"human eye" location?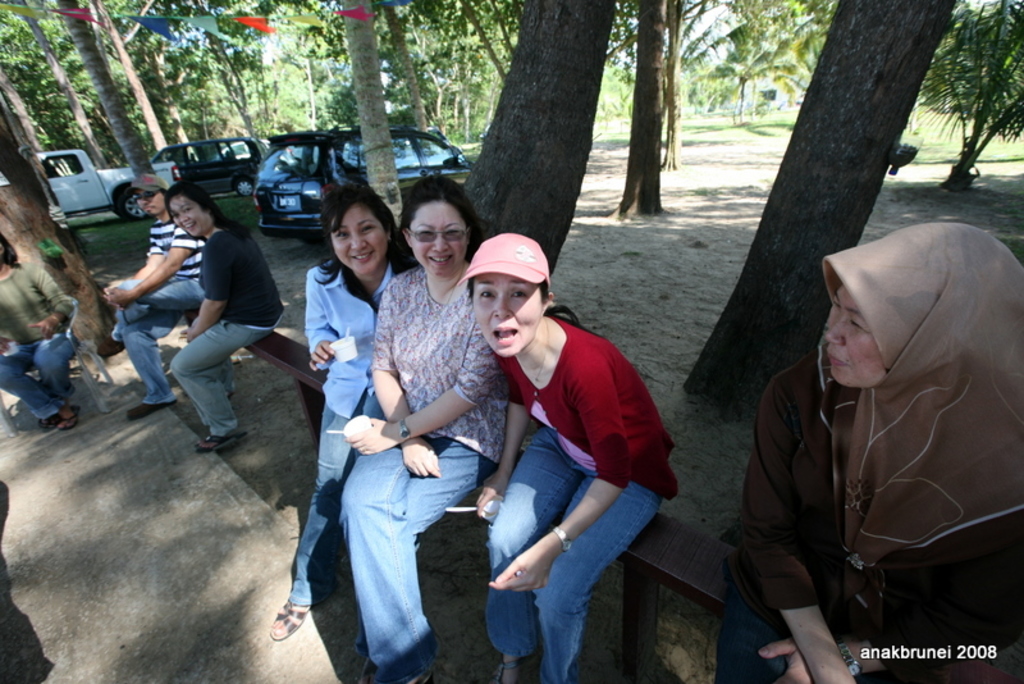
detection(513, 286, 527, 300)
